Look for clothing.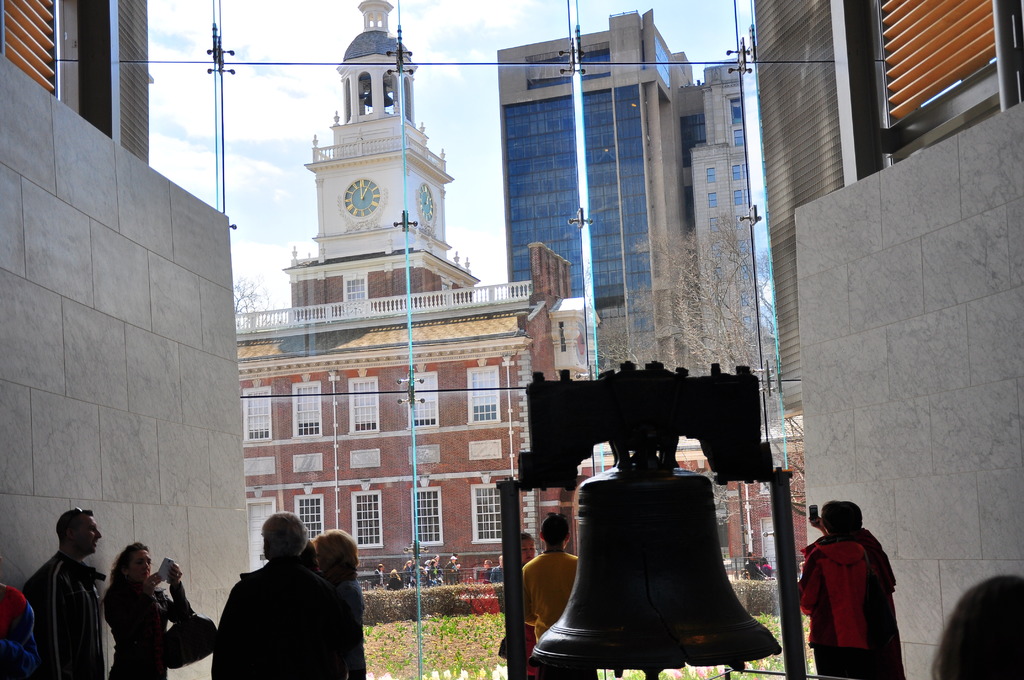
Found: [left=783, top=526, right=876, bottom=679].
